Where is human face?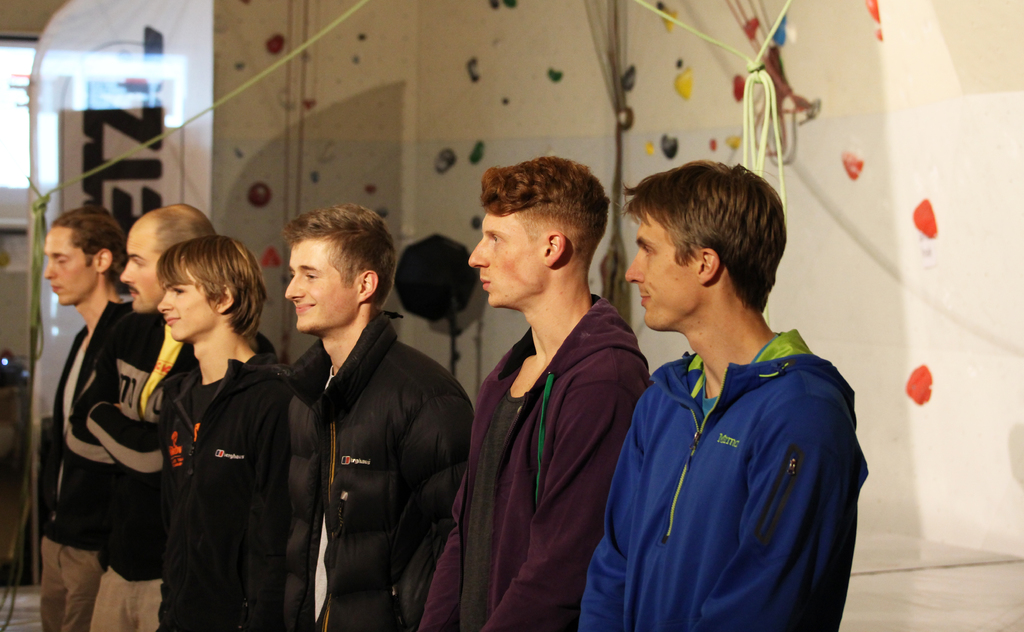
(119, 215, 159, 310).
